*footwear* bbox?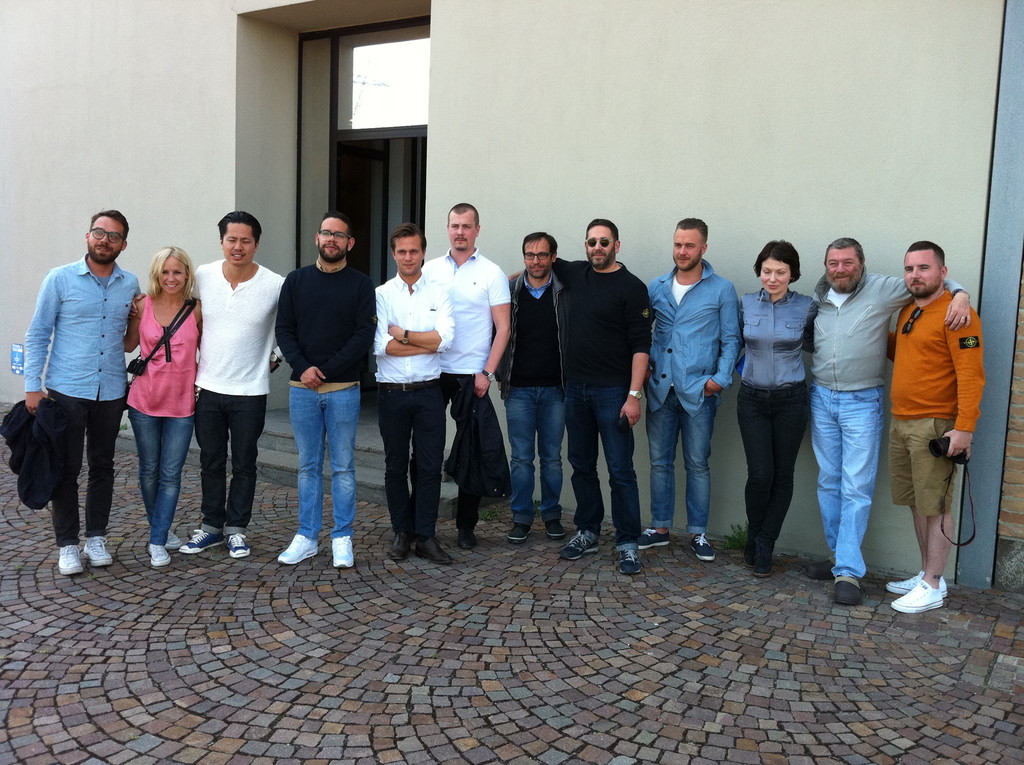
Rect(803, 560, 840, 581)
